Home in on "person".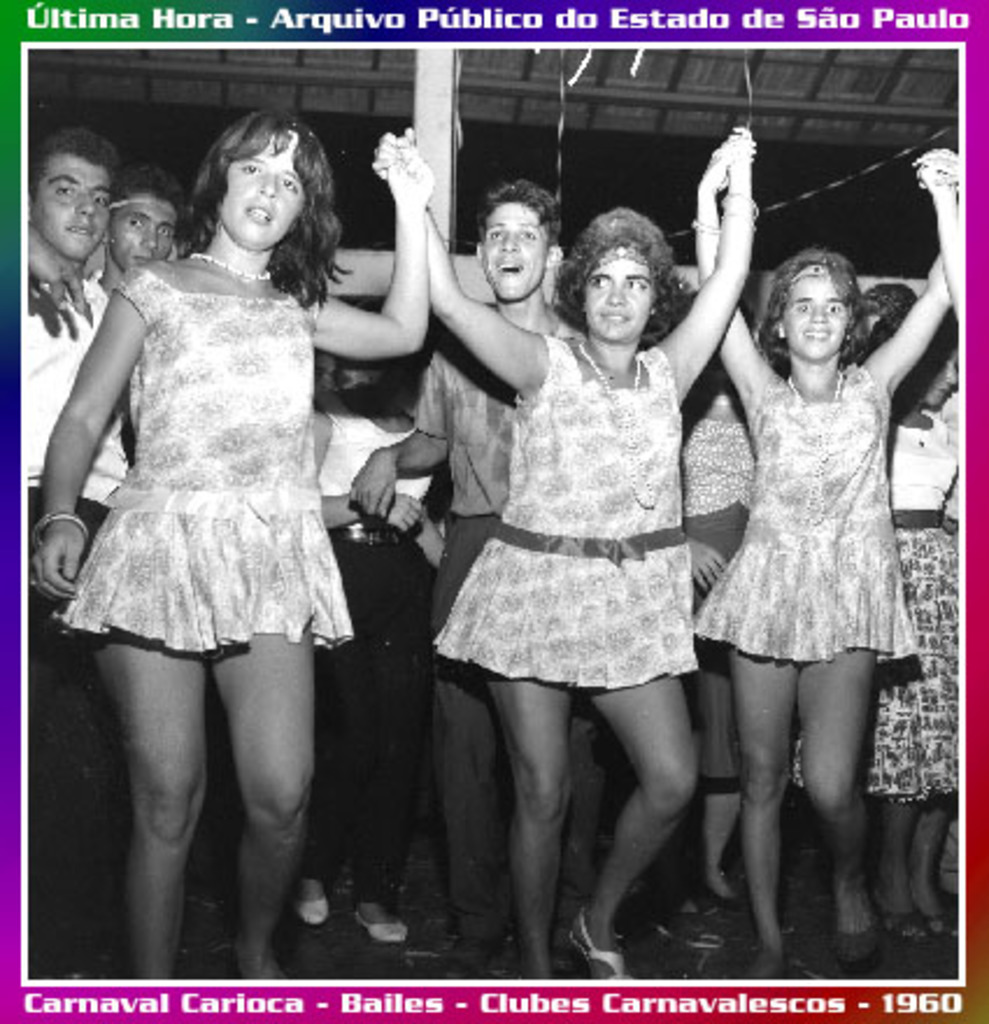
Homed in at crop(680, 119, 959, 980).
